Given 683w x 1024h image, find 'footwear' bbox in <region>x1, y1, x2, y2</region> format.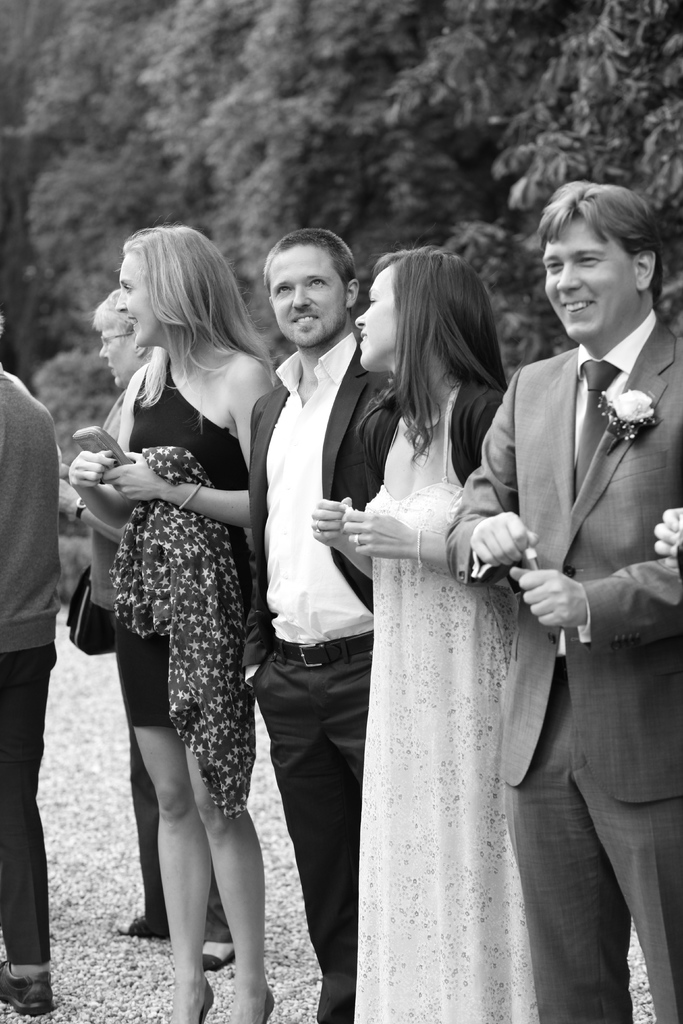
<region>261, 989, 274, 1023</region>.
